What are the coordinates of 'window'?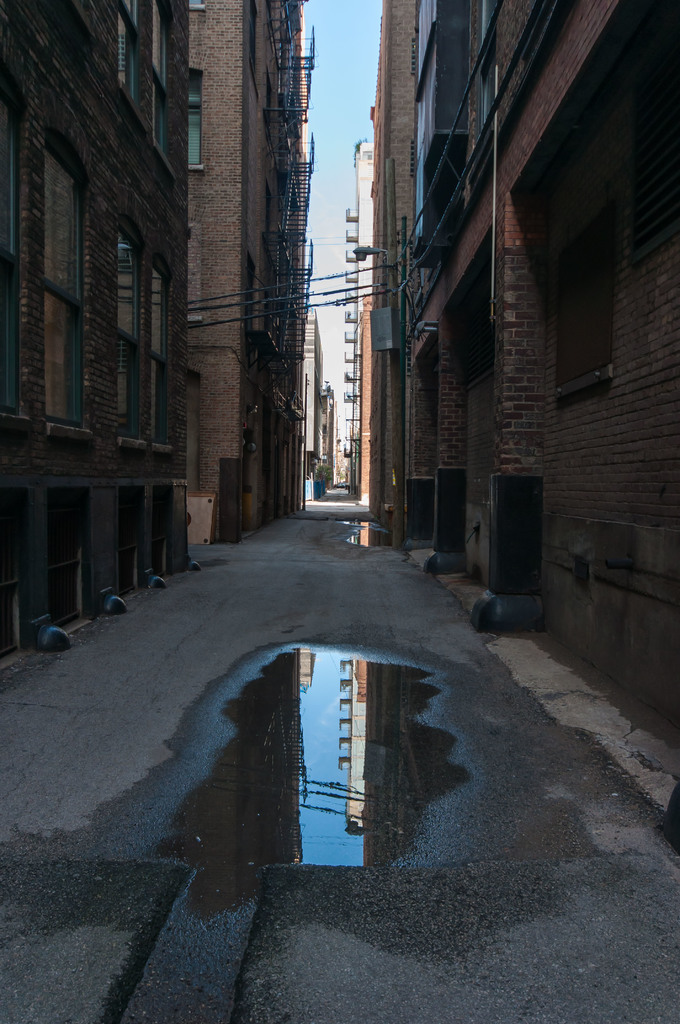
(150,85,166,148).
